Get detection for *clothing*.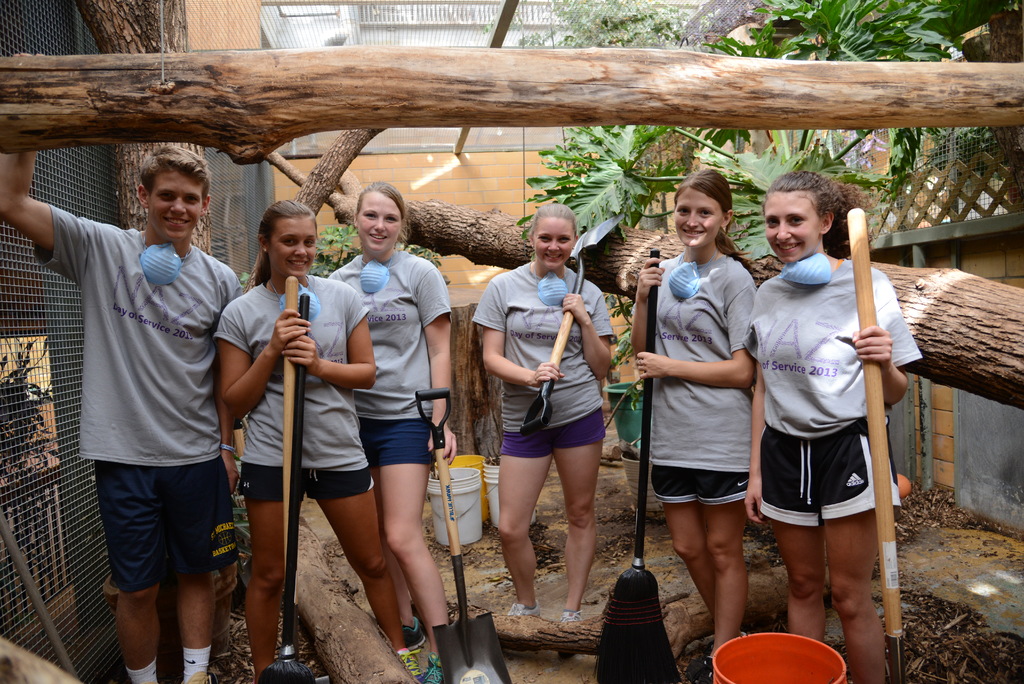
Detection: bbox(356, 412, 442, 470).
